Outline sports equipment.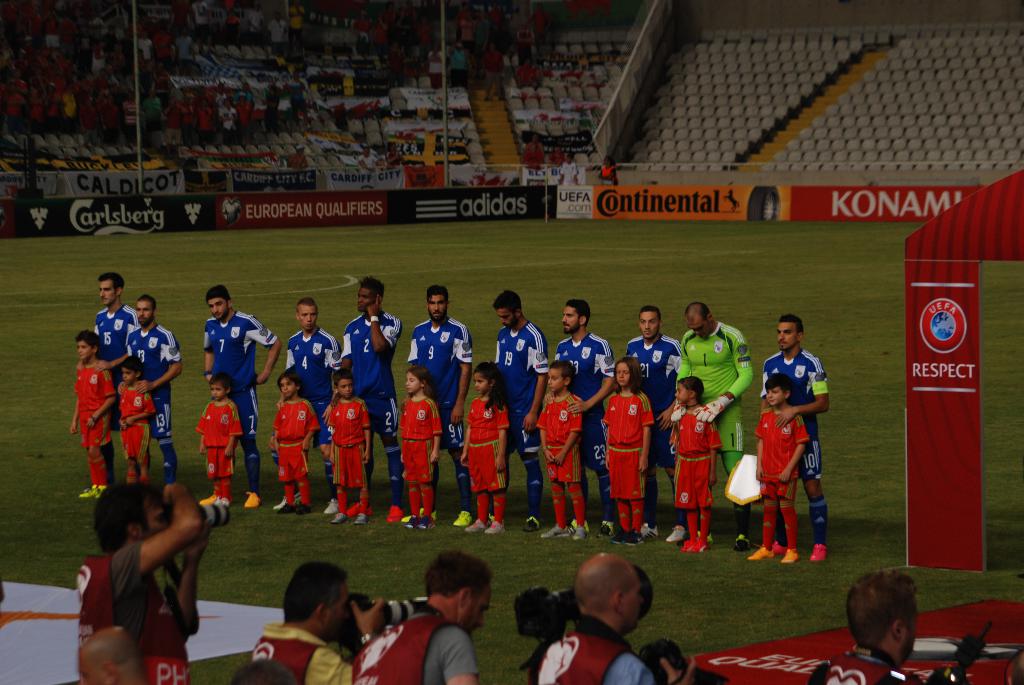
Outline: 200, 490, 218, 506.
